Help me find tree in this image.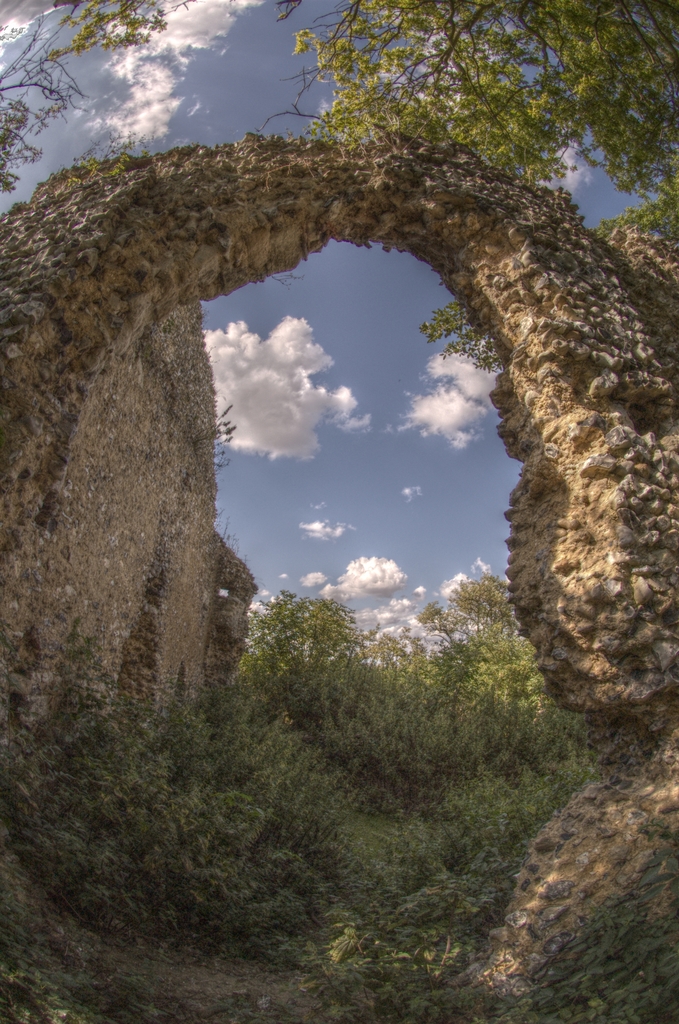
Found it: l=261, t=0, r=678, b=205.
